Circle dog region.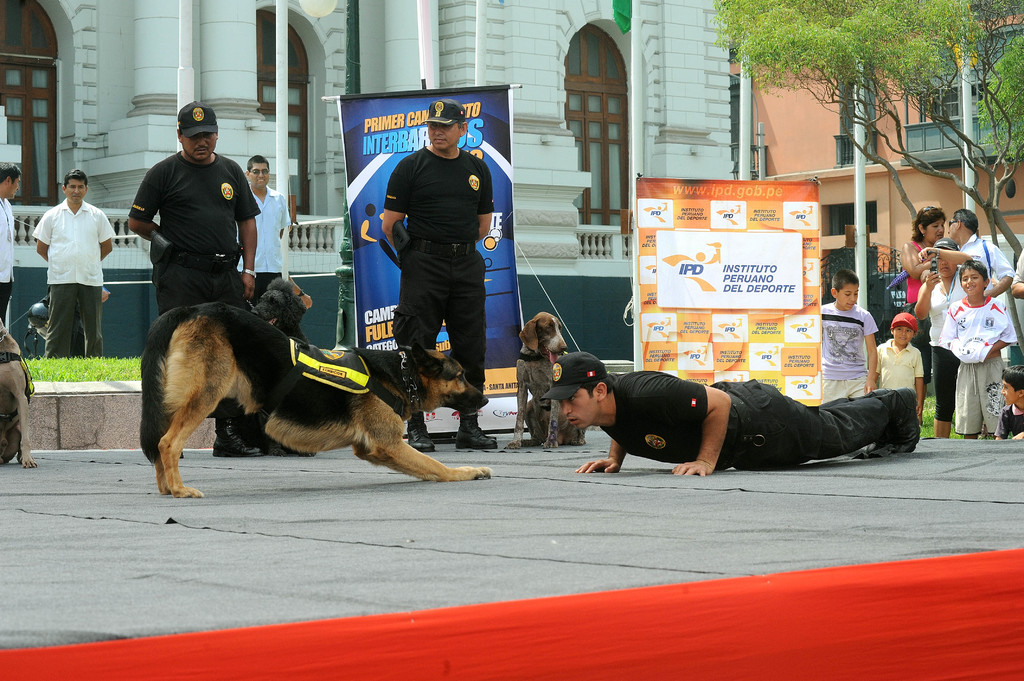
Region: bbox=(0, 317, 39, 468).
